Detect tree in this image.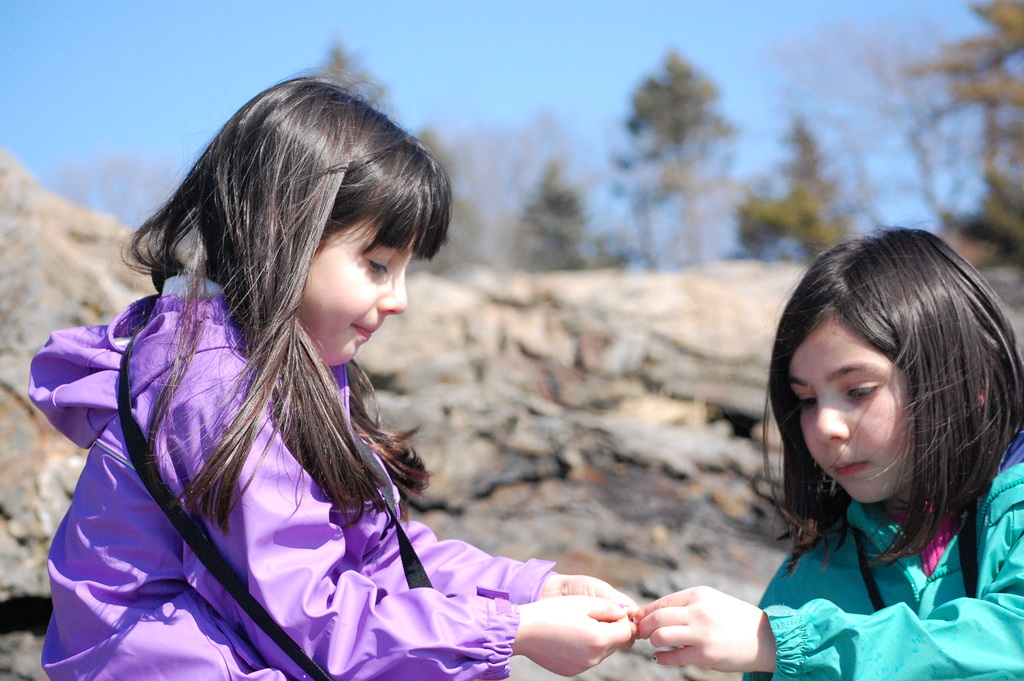
Detection: pyautogui.locateOnScreen(502, 149, 624, 272).
